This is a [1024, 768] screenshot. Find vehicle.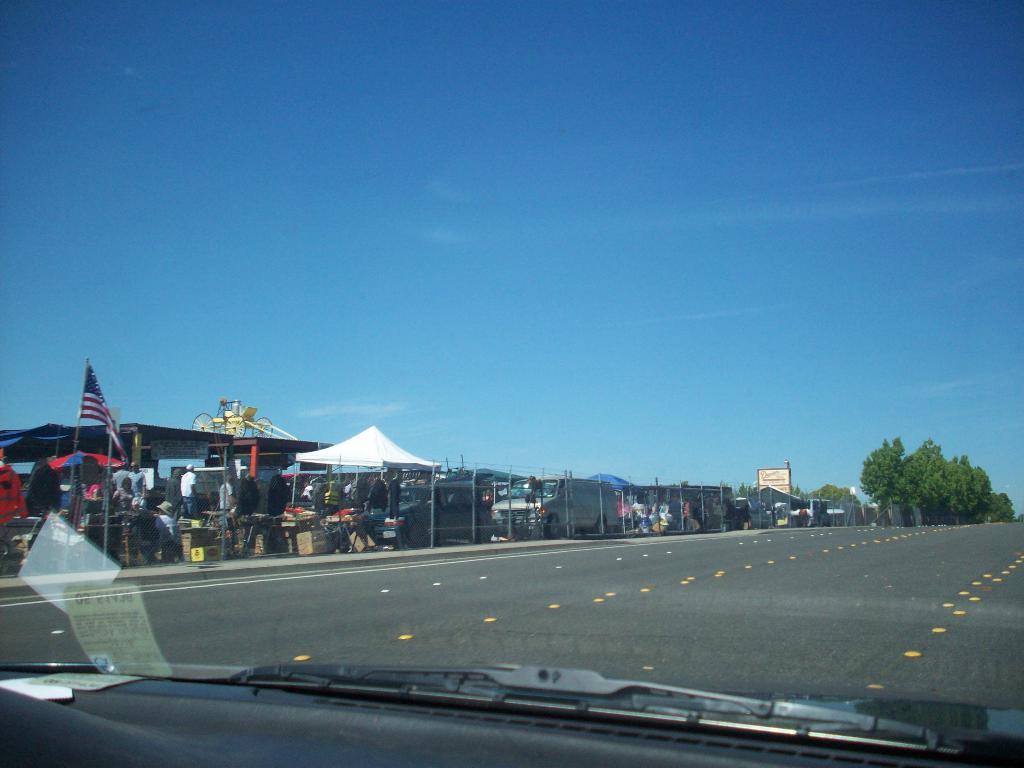
Bounding box: l=360, t=482, r=503, b=548.
